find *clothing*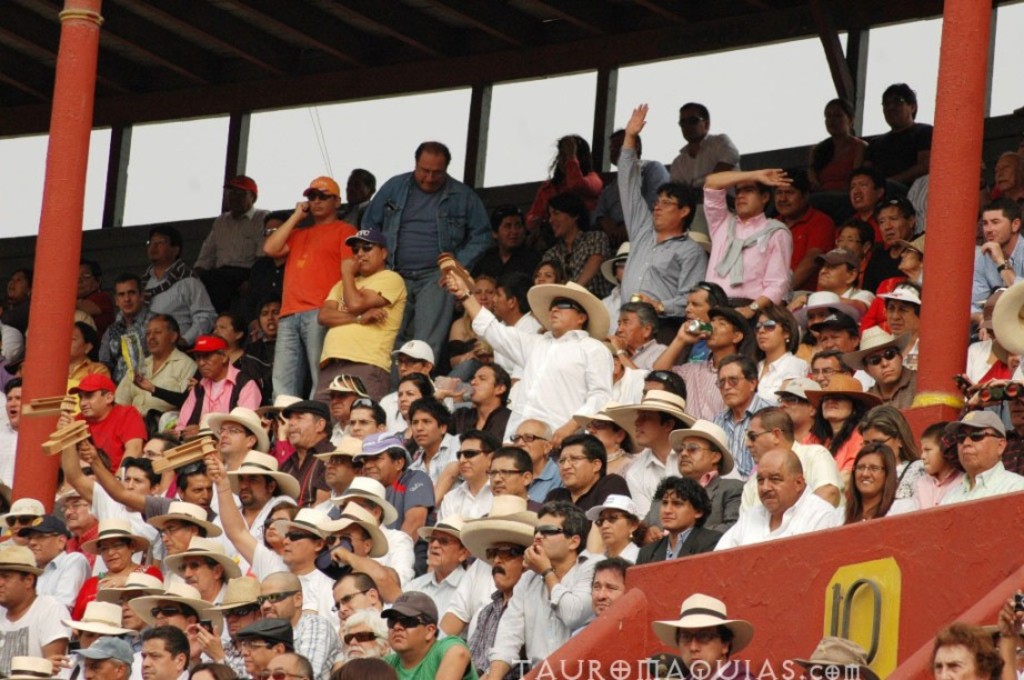
bbox=(471, 237, 531, 294)
